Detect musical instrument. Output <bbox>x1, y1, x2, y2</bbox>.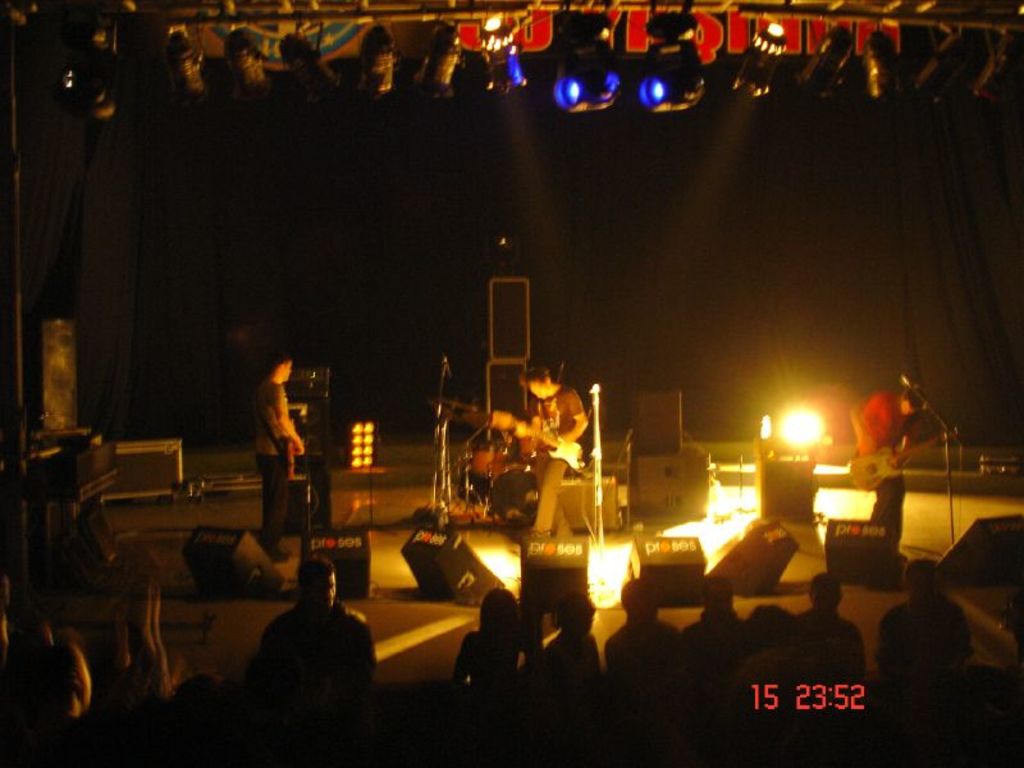
<bbox>488, 412, 585, 470</bbox>.
